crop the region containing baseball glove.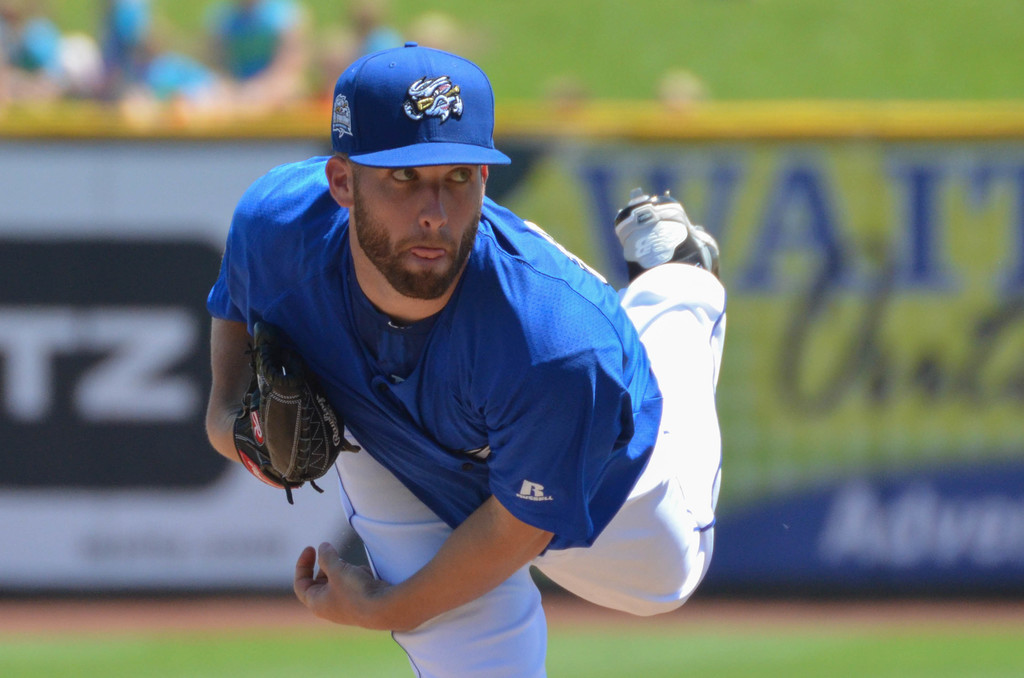
Crop region: BBox(228, 318, 362, 506).
